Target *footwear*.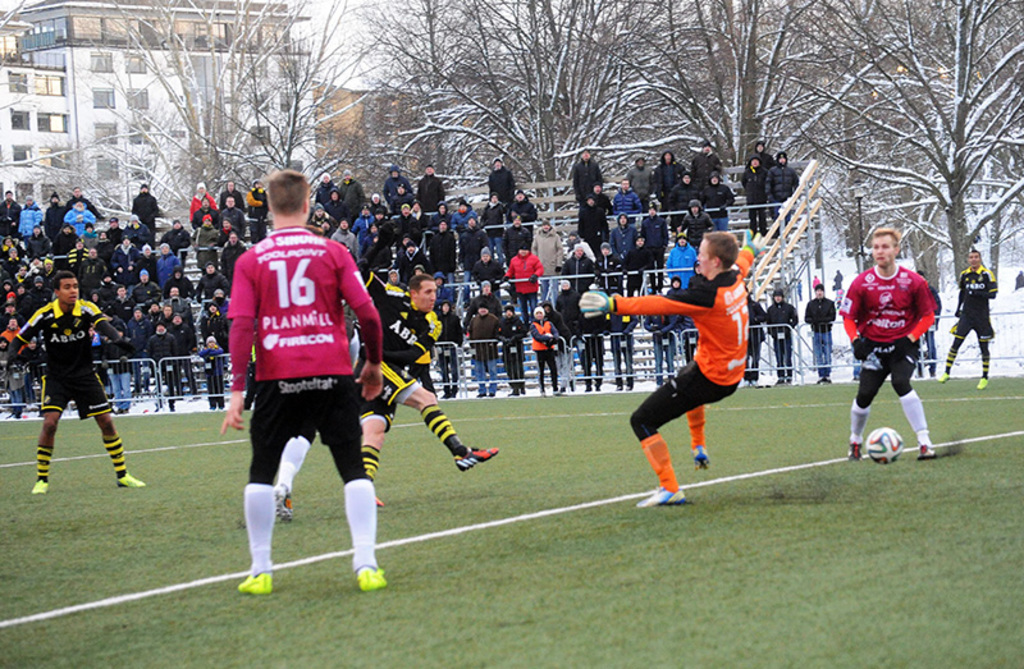
Target region: <region>490, 389, 497, 395</region>.
